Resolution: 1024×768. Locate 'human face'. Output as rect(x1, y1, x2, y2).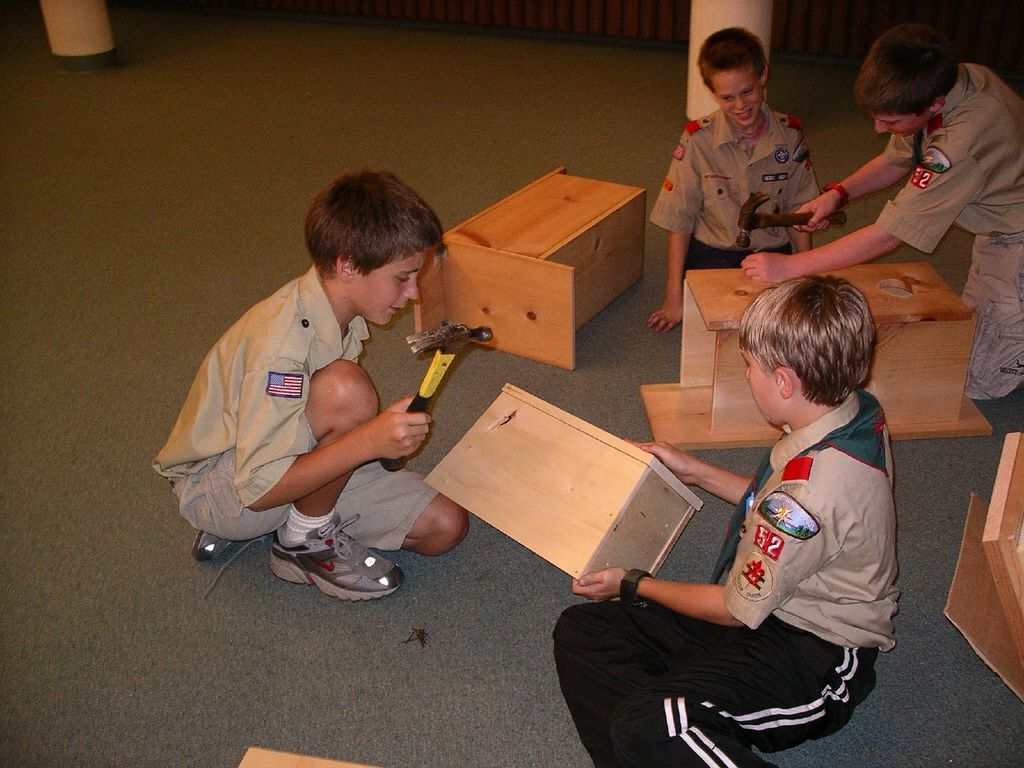
rect(353, 252, 424, 322).
